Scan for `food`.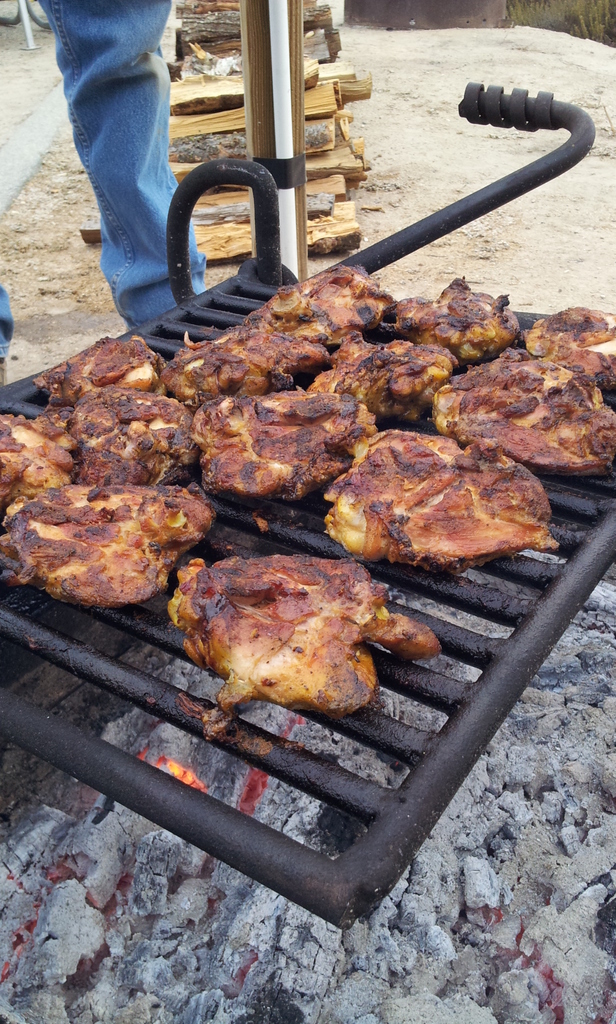
Scan result: 524 303 615 389.
